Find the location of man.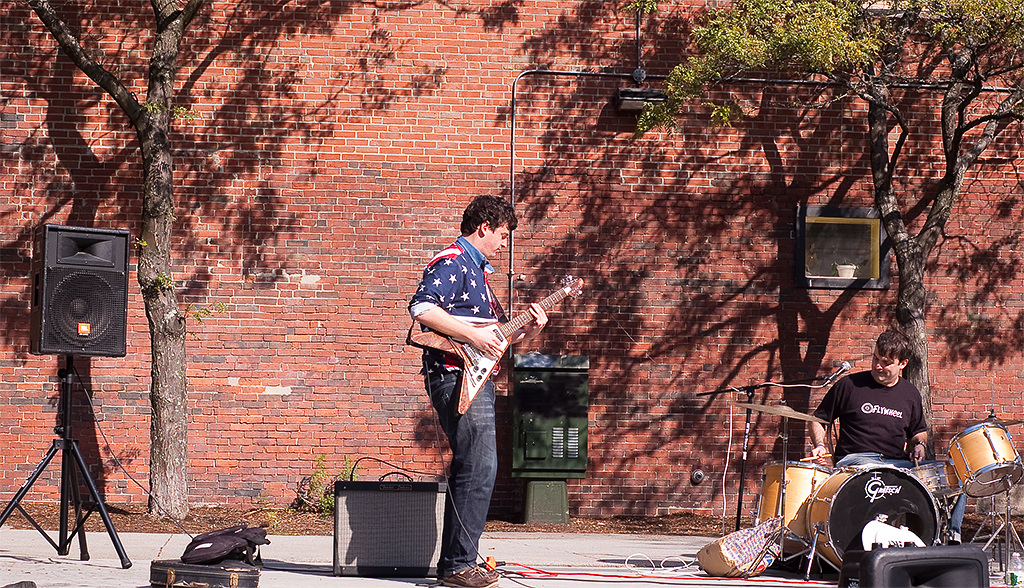
Location: detection(408, 208, 572, 531).
